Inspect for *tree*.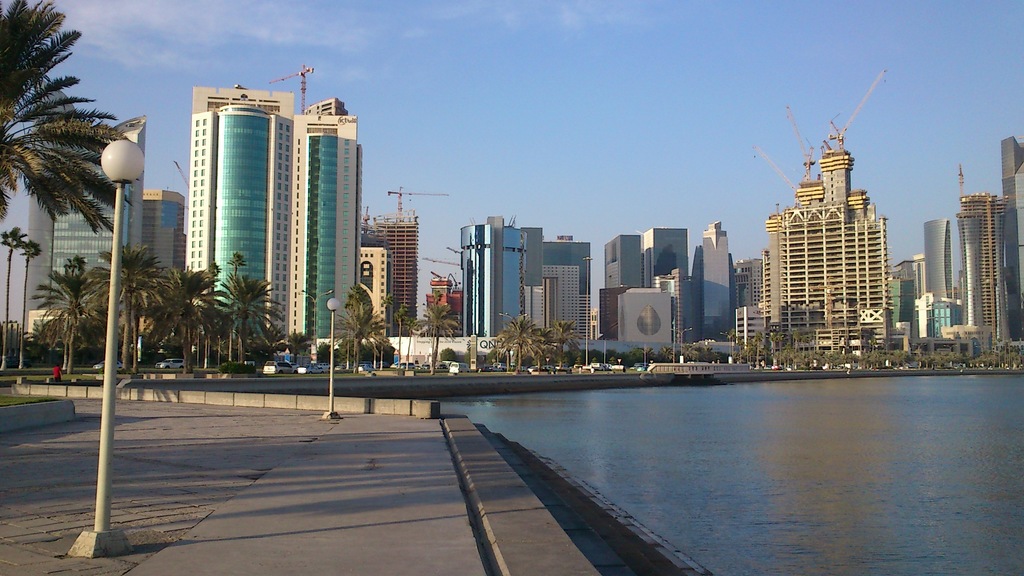
Inspection: (19, 243, 38, 370).
